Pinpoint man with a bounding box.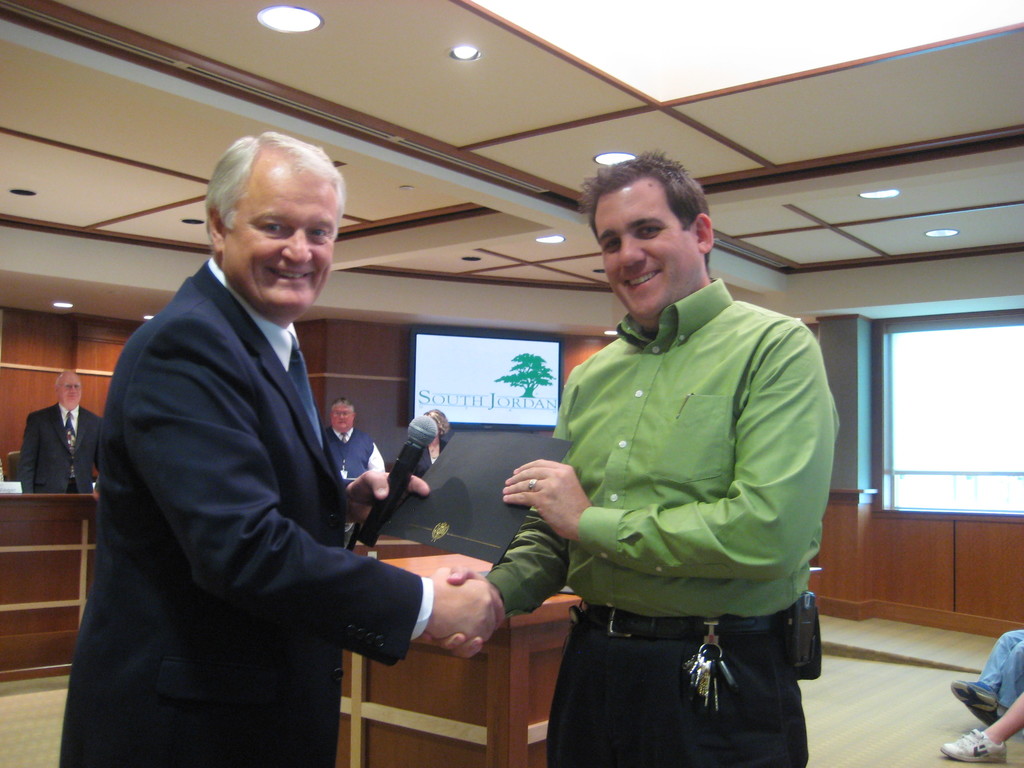
detection(424, 145, 840, 767).
